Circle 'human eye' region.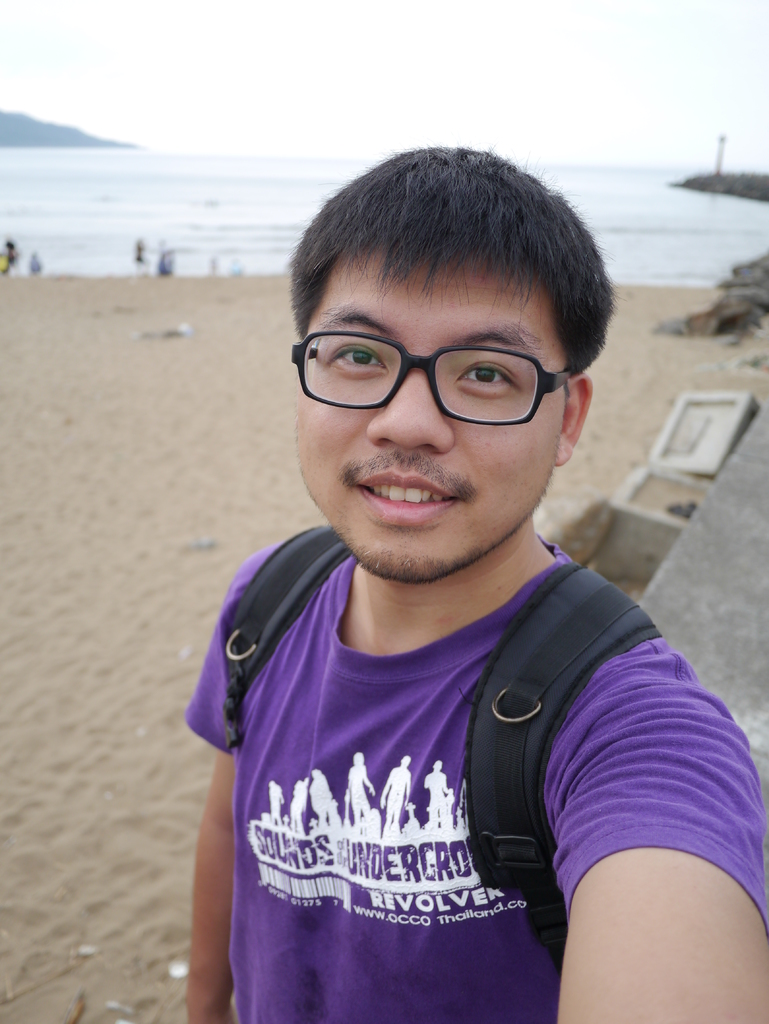
Region: [x1=457, y1=359, x2=520, y2=387].
